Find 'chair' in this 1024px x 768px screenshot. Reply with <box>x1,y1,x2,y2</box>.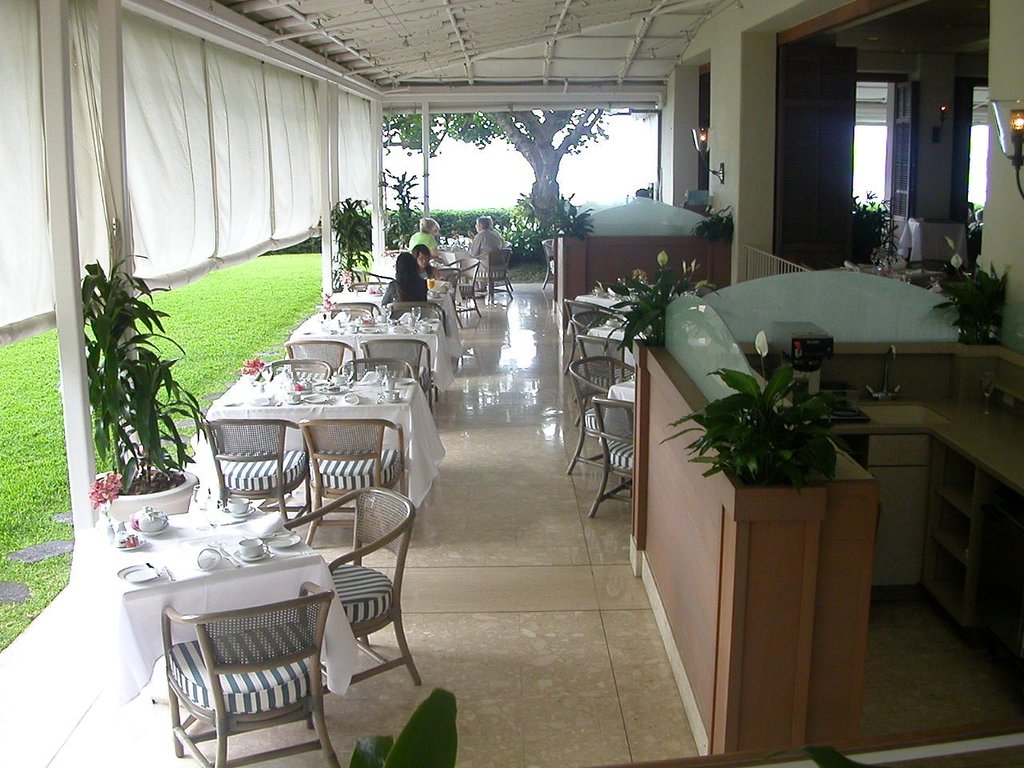
<box>283,478,417,720</box>.
